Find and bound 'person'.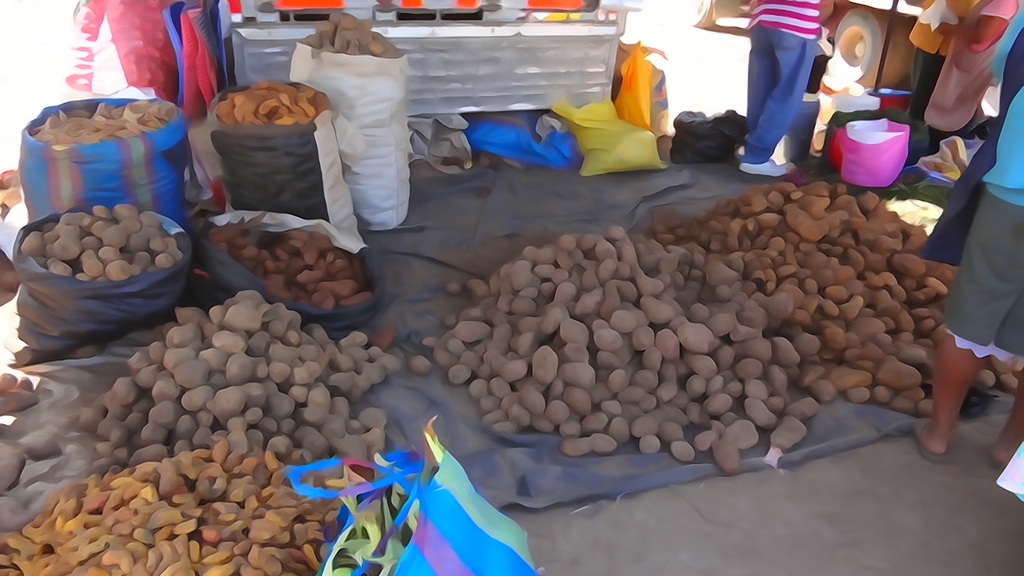
Bound: select_region(733, 0, 826, 177).
